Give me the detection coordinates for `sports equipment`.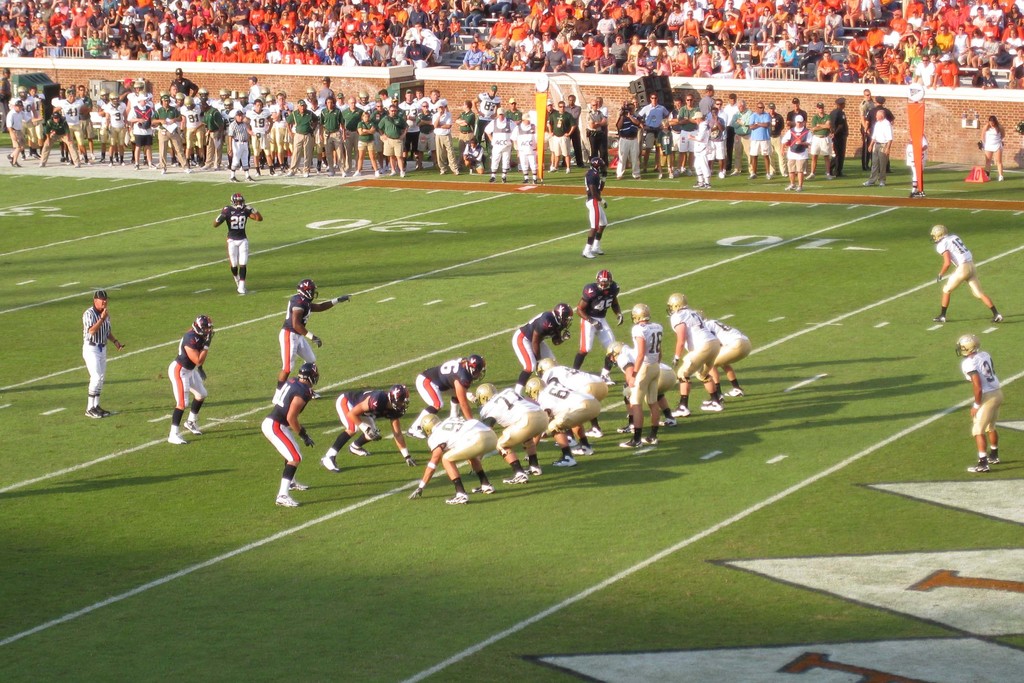
<box>697,309,708,324</box>.
